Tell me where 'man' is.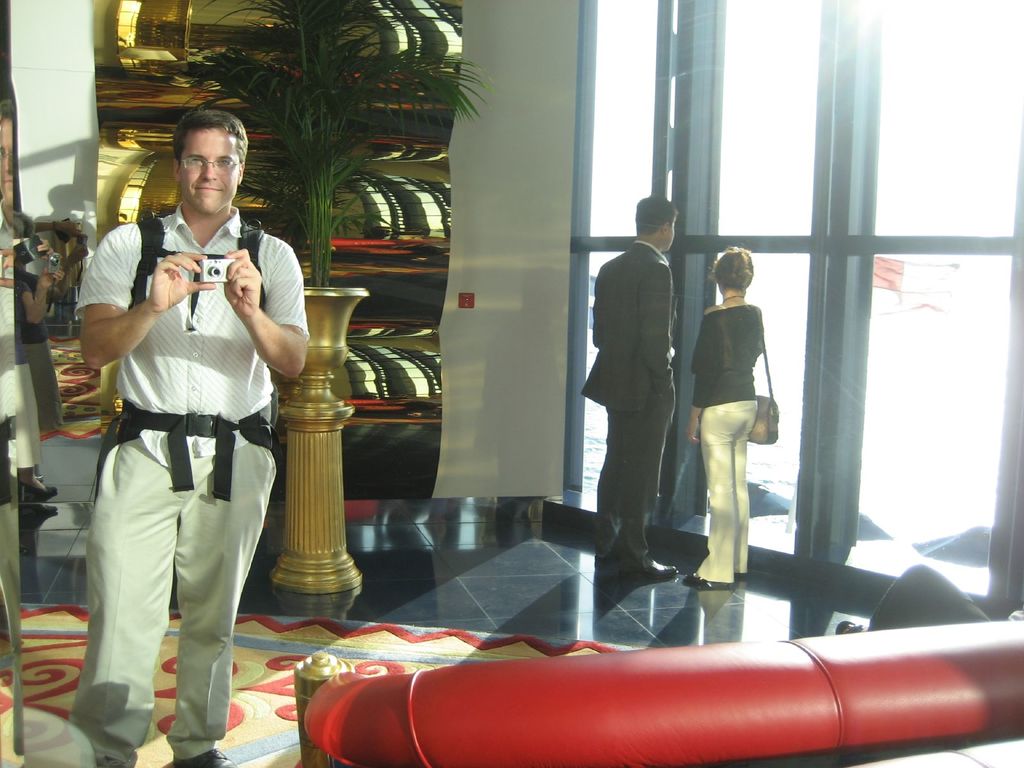
'man' is at <bbox>580, 192, 678, 578</bbox>.
